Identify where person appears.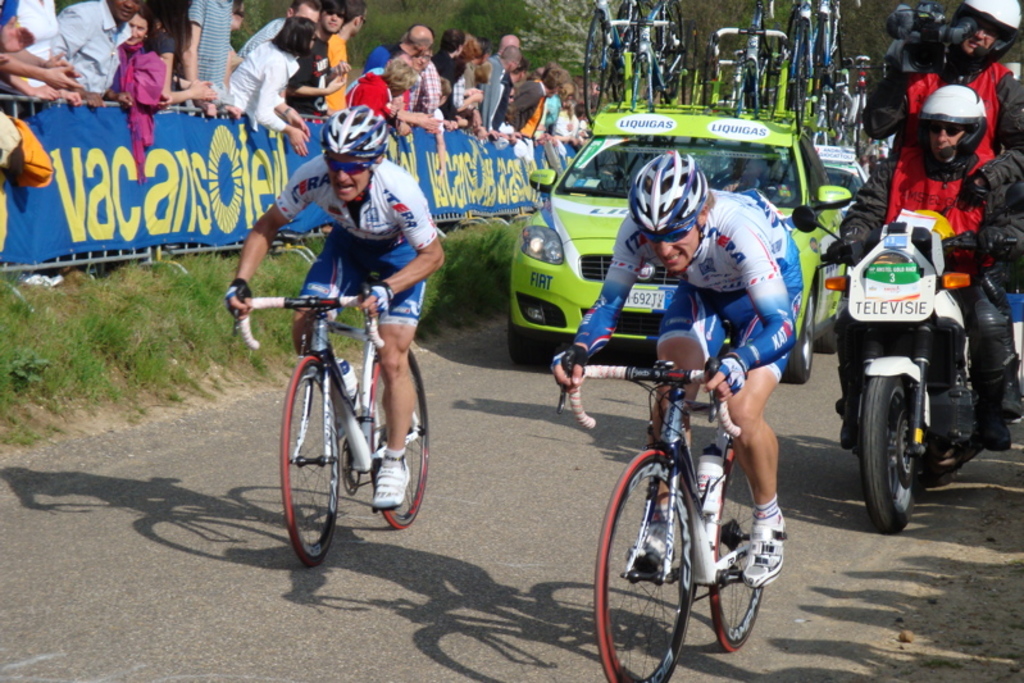
Appears at BBox(864, 0, 1023, 306).
